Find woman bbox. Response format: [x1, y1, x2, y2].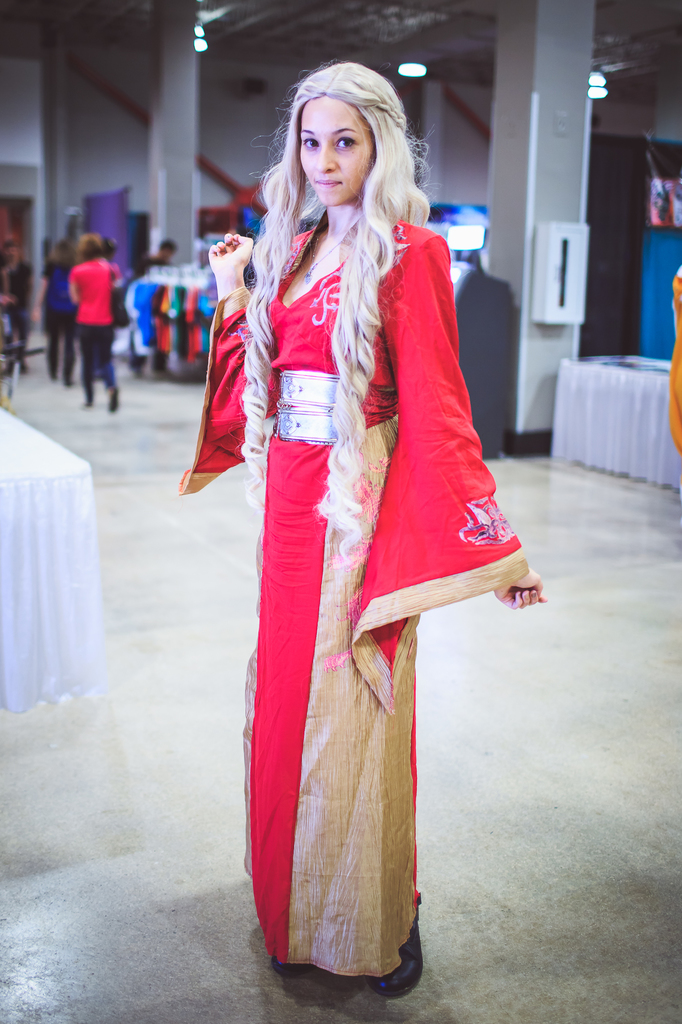
[62, 230, 129, 410].
